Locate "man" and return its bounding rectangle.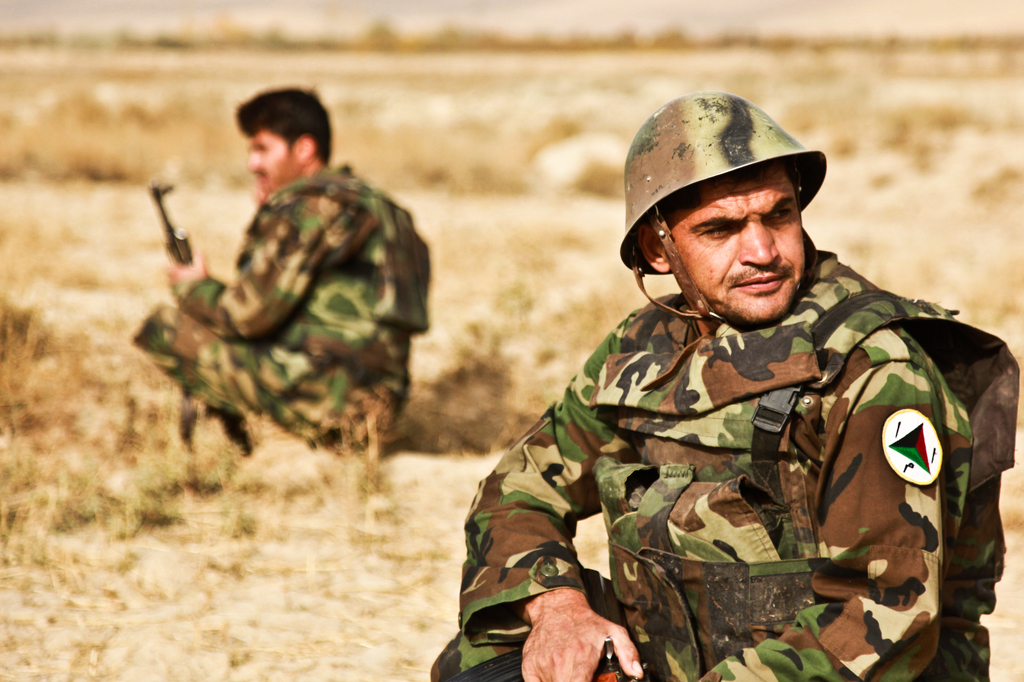
left=430, top=90, right=975, bottom=681.
